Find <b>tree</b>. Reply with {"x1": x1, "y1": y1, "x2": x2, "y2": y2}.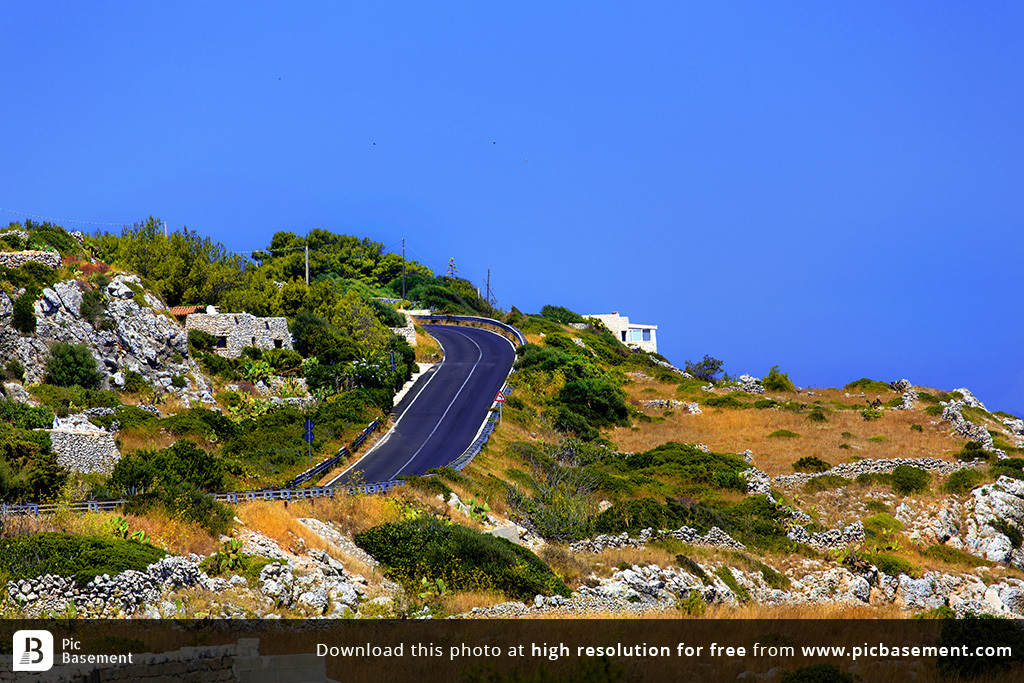
{"x1": 0, "y1": 260, "x2": 56, "y2": 296}.
